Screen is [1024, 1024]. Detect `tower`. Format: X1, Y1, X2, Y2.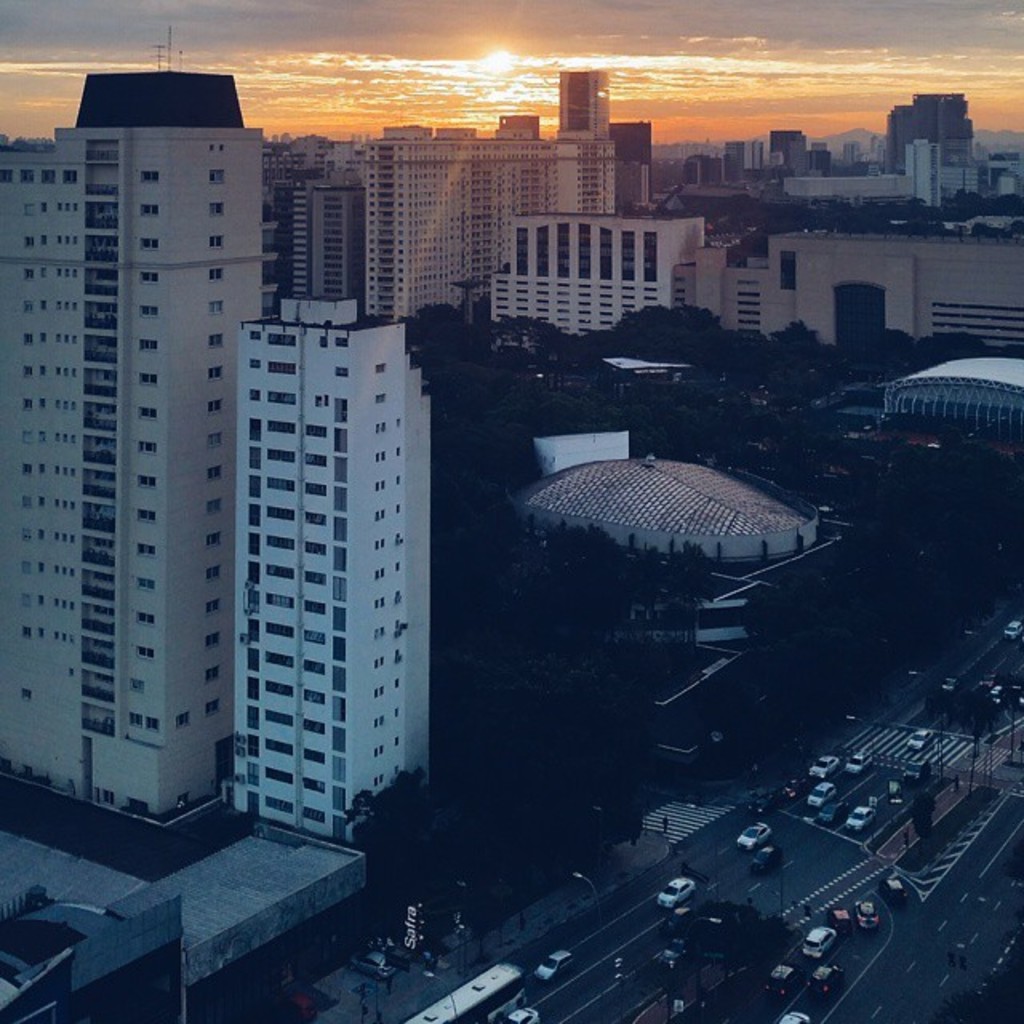
870, 88, 971, 227.
